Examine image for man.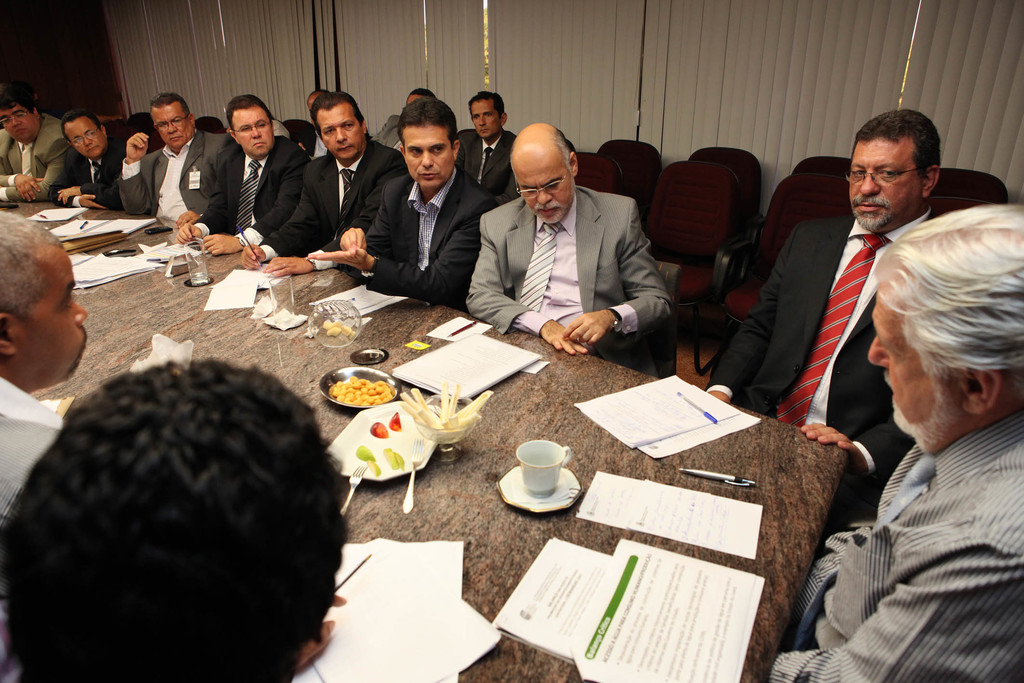
Examination result: l=0, t=216, r=89, b=682.
